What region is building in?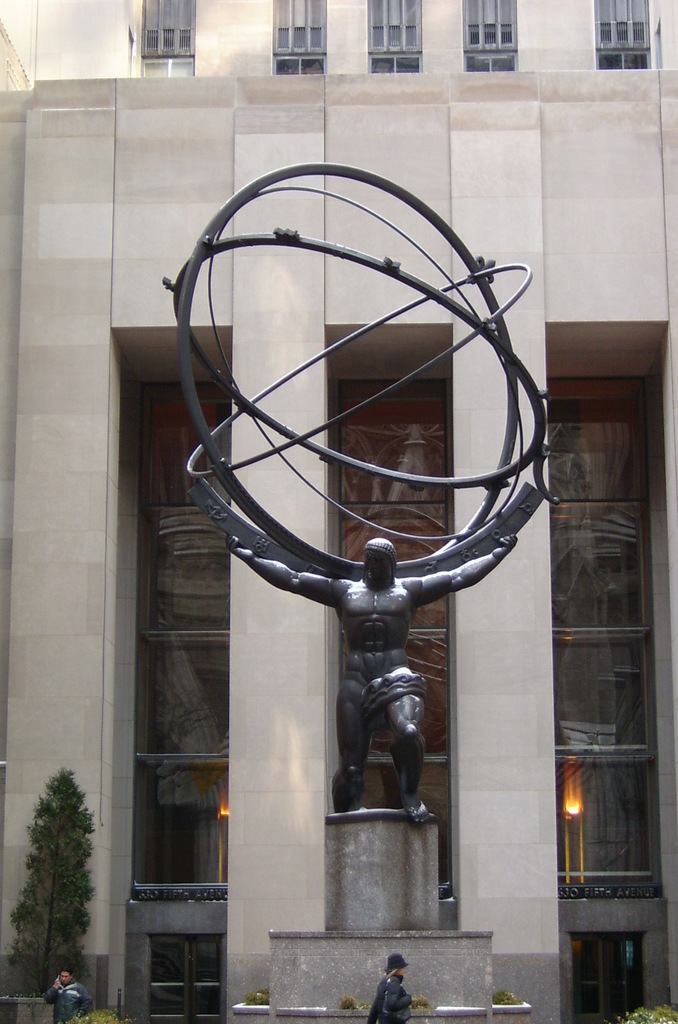
bbox(0, 0, 677, 1023).
